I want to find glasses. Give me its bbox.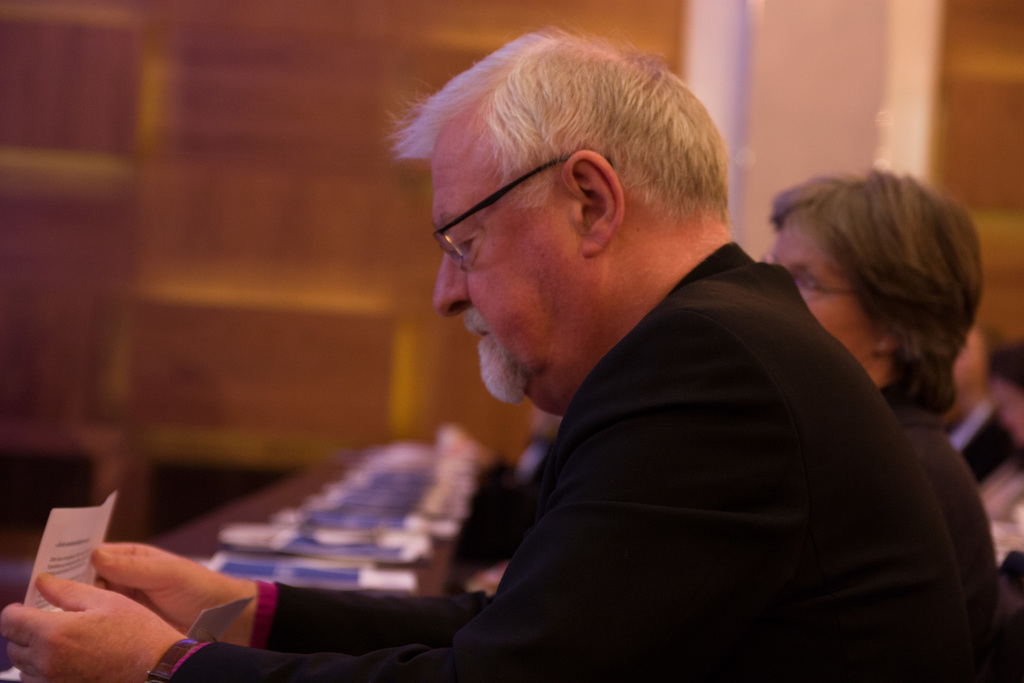
<box>429,152,616,270</box>.
